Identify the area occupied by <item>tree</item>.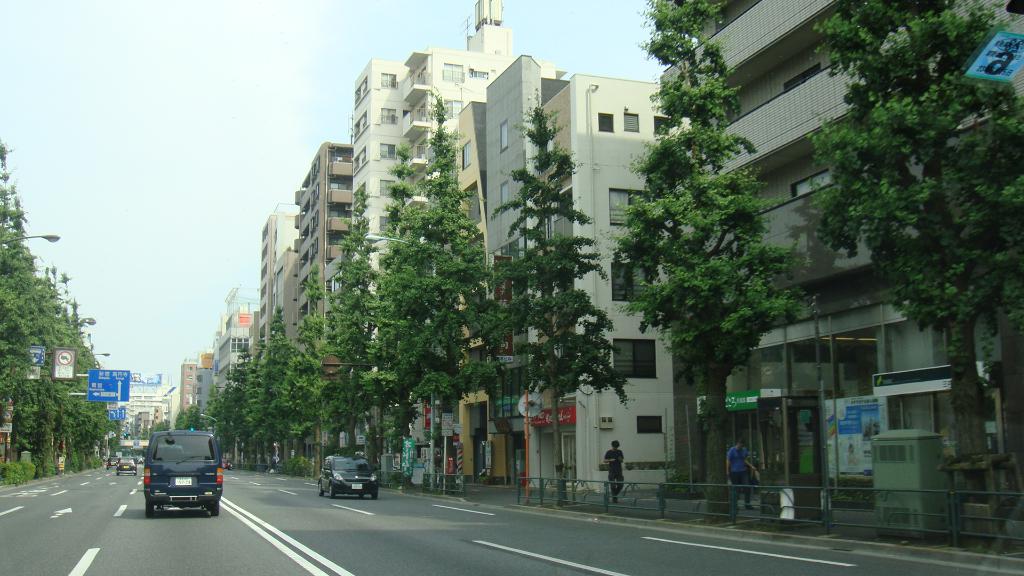
Area: bbox=[805, 0, 1023, 508].
